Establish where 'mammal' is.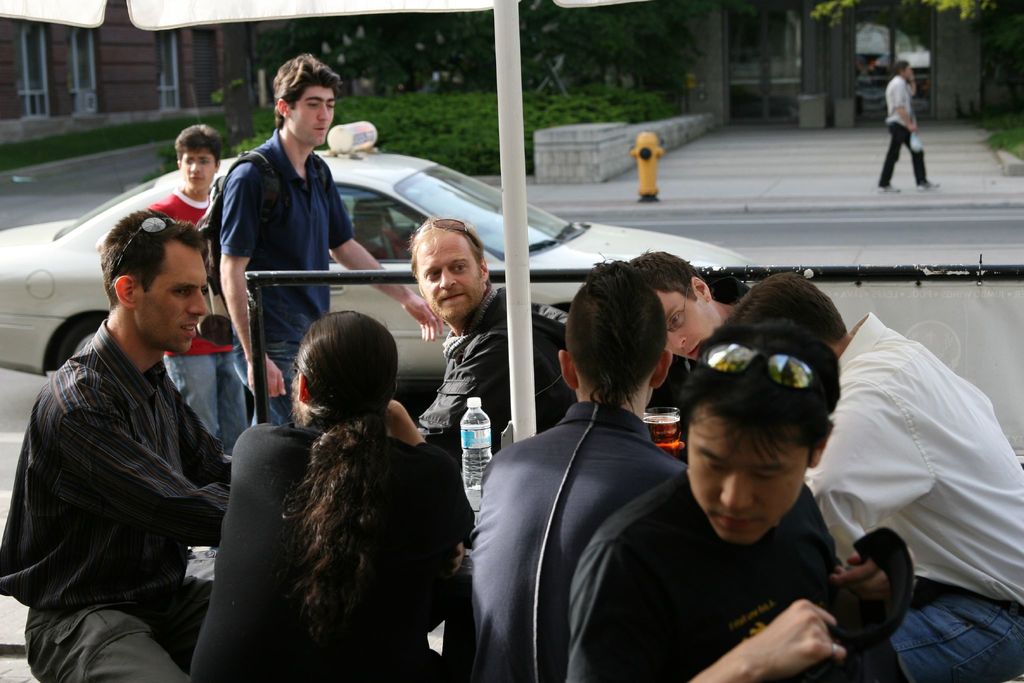
Established at {"left": 0, "top": 204, "right": 234, "bottom": 682}.
